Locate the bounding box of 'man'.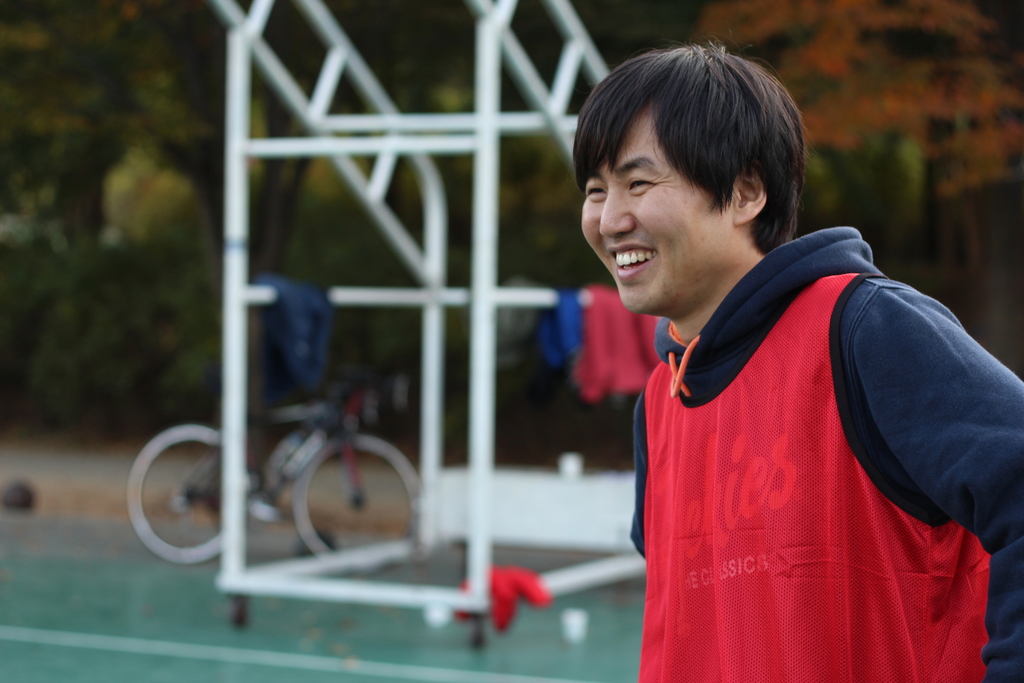
Bounding box: detection(526, 54, 1014, 679).
